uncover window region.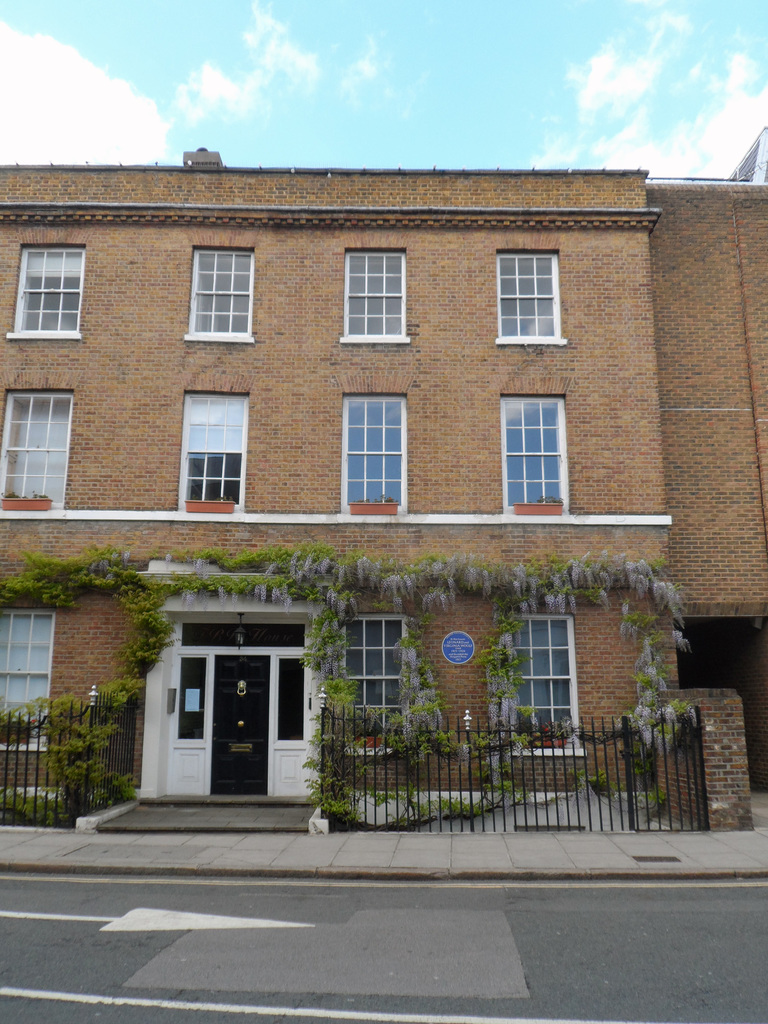
Uncovered: (340, 374, 412, 497).
